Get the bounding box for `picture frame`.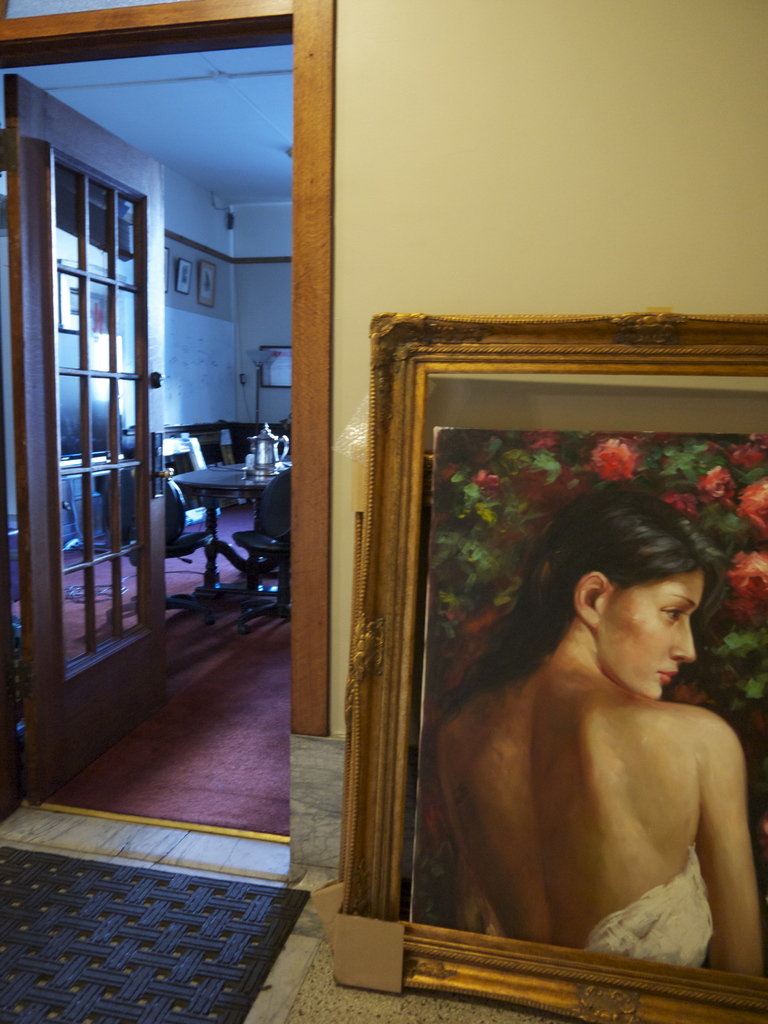
locate(334, 316, 767, 1023).
